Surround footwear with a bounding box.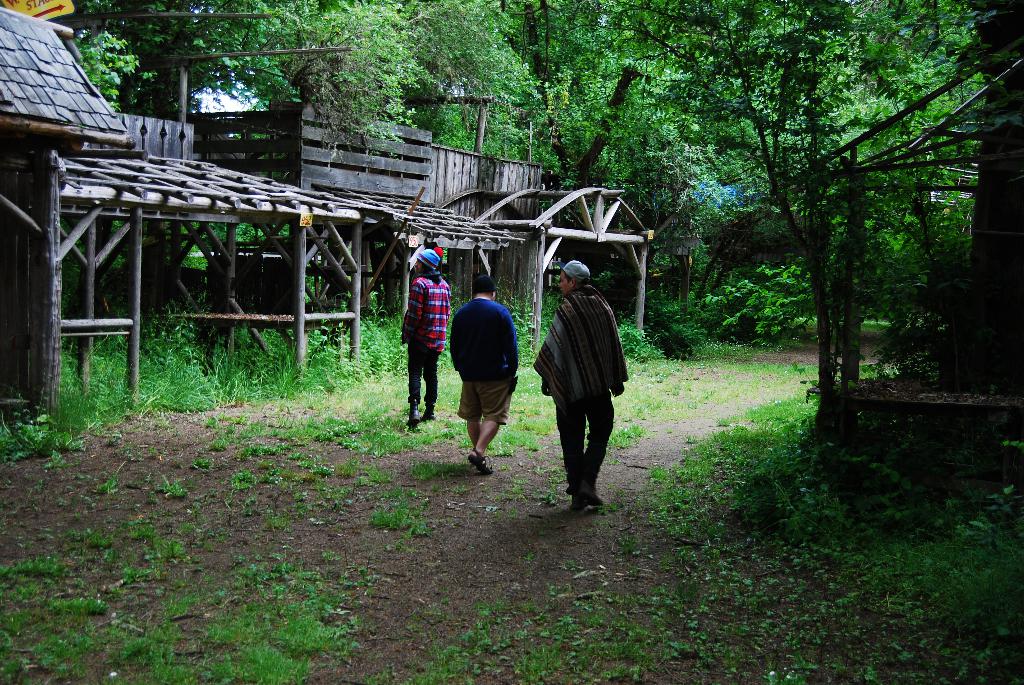
{"left": 572, "top": 496, "right": 585, "bottom": 512}.
